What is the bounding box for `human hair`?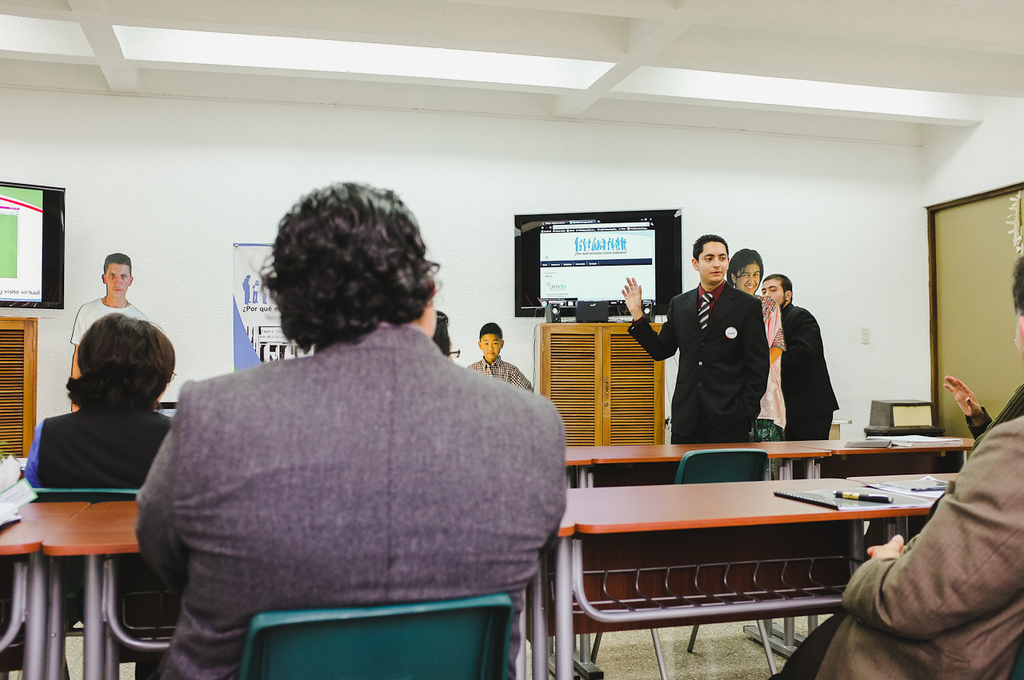
(694,233,729,263).
